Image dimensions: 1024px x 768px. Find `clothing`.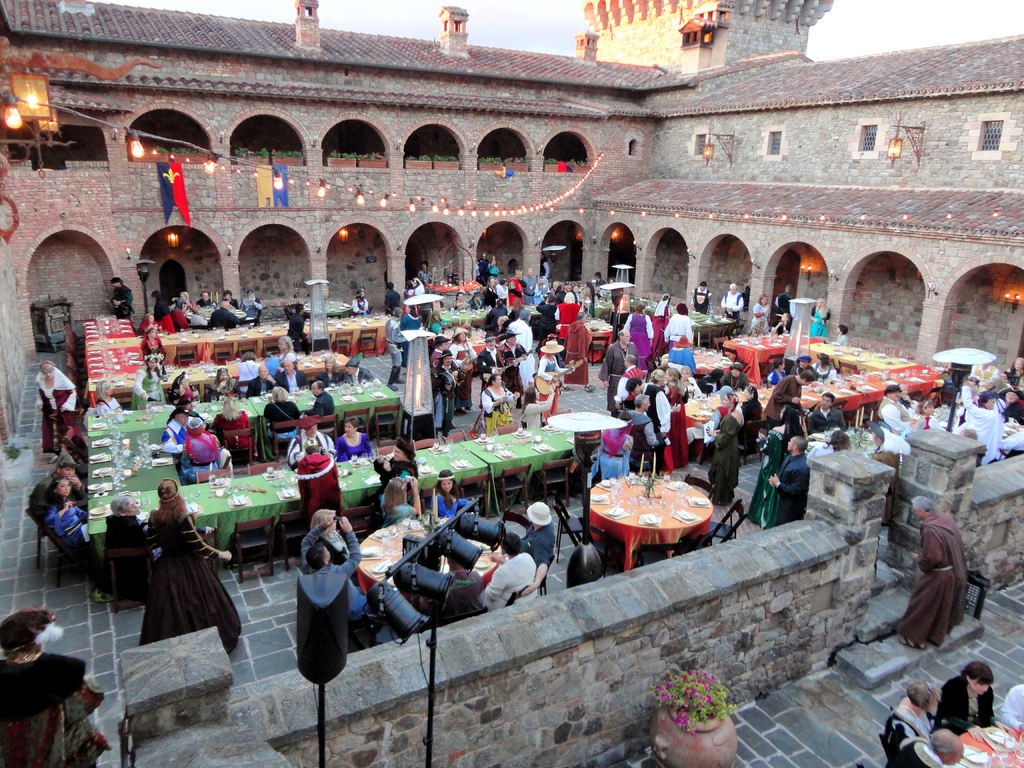
(33,367,89,456).
